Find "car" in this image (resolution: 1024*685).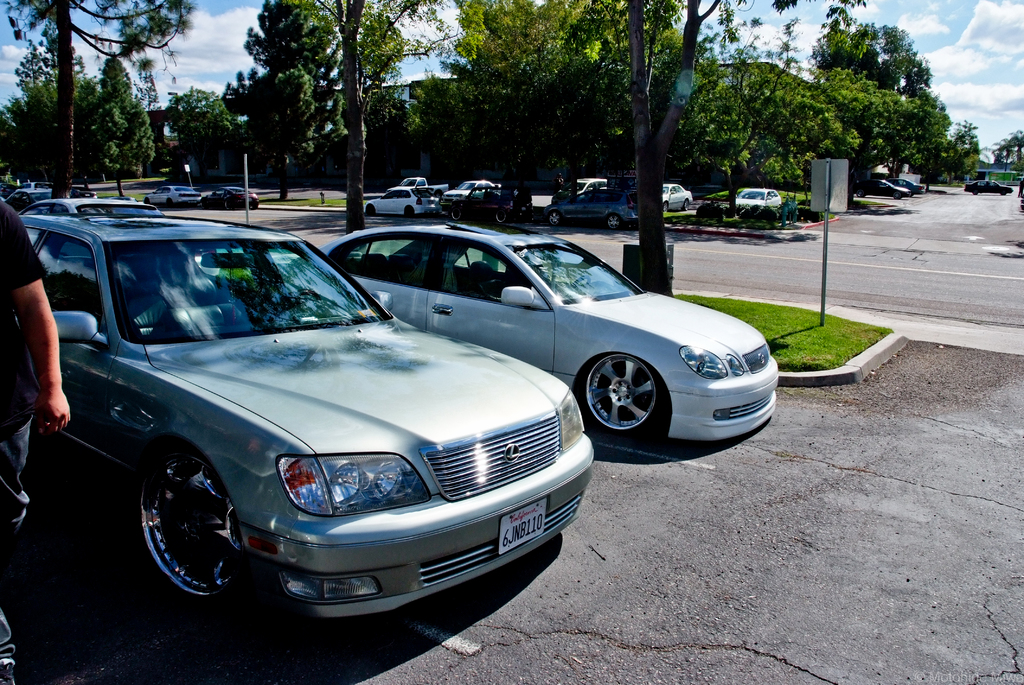
BBox(441, 179, 501, 208).
